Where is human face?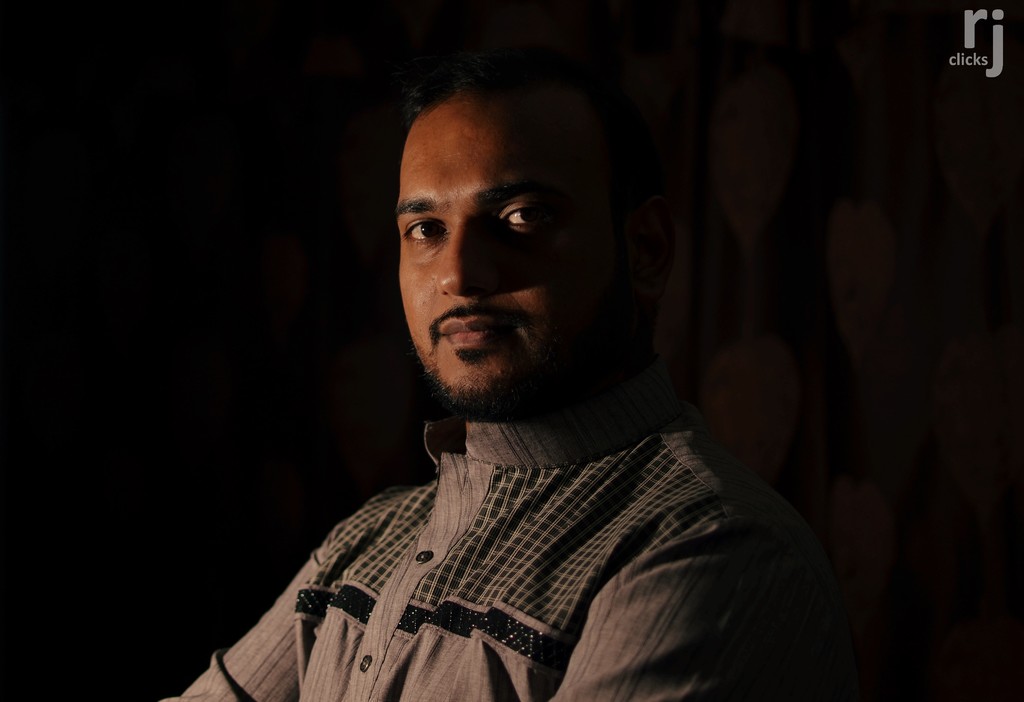
box(394, 92, 598, 405).
